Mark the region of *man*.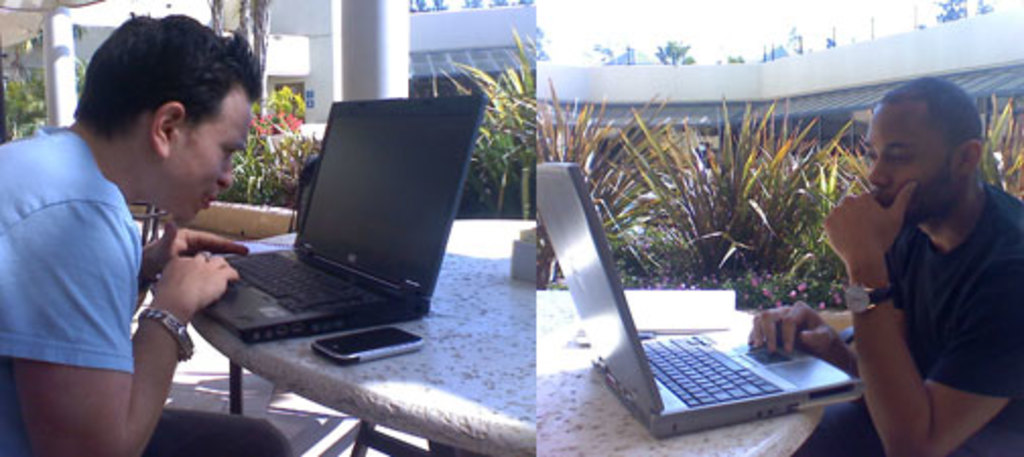
Region: 2, 30, 234, 441.
